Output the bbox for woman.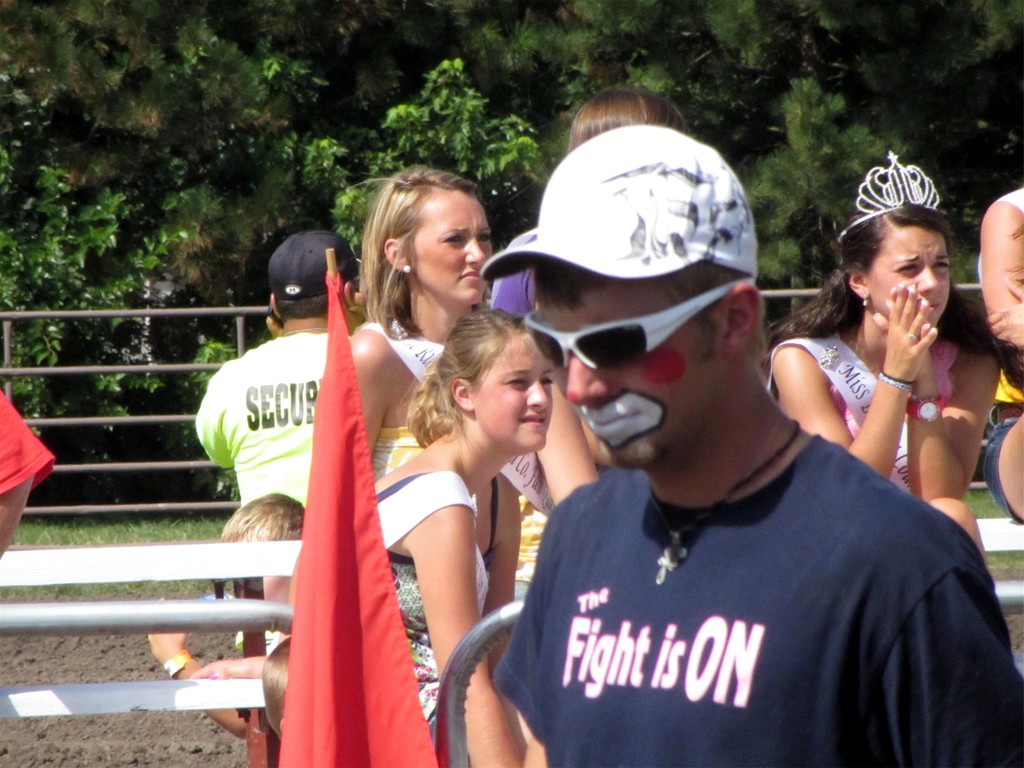
rect(369, 307, 557, 767).
